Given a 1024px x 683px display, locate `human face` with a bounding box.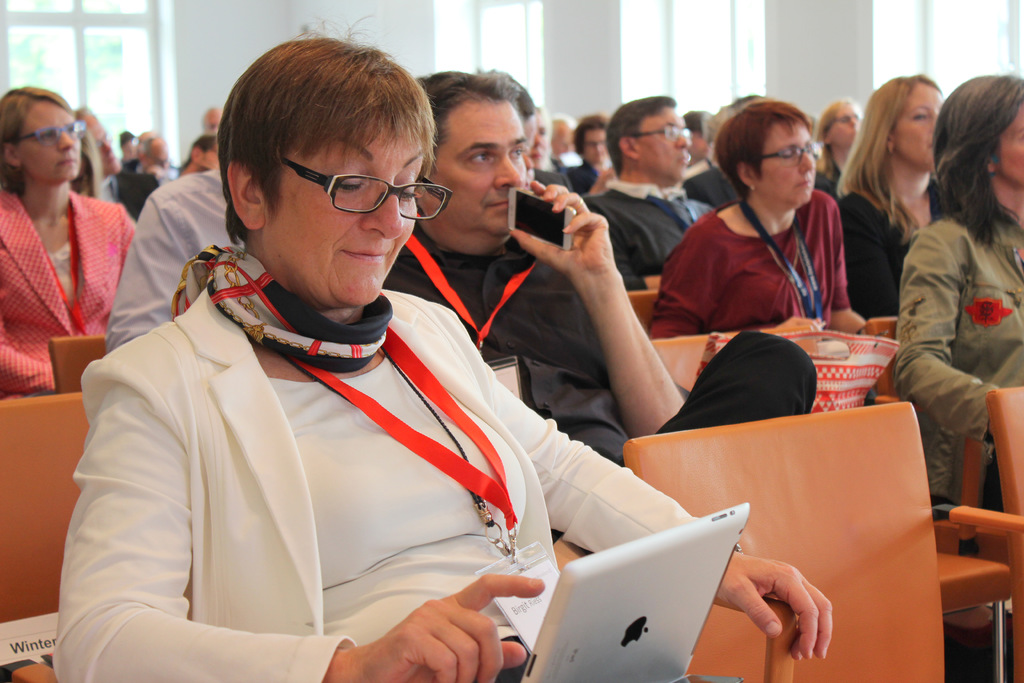
Located: rect(584, 128, 609, 165).
